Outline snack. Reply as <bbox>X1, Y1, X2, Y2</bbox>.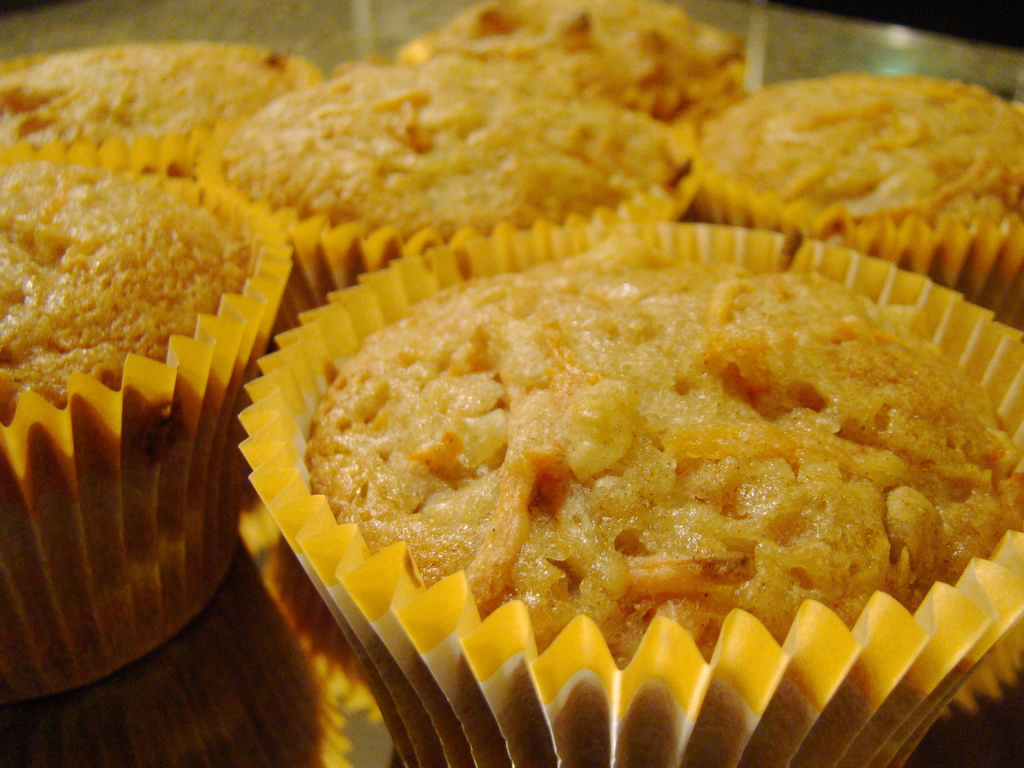
<bbox>682, 60, 1023, 290</bbox>.
